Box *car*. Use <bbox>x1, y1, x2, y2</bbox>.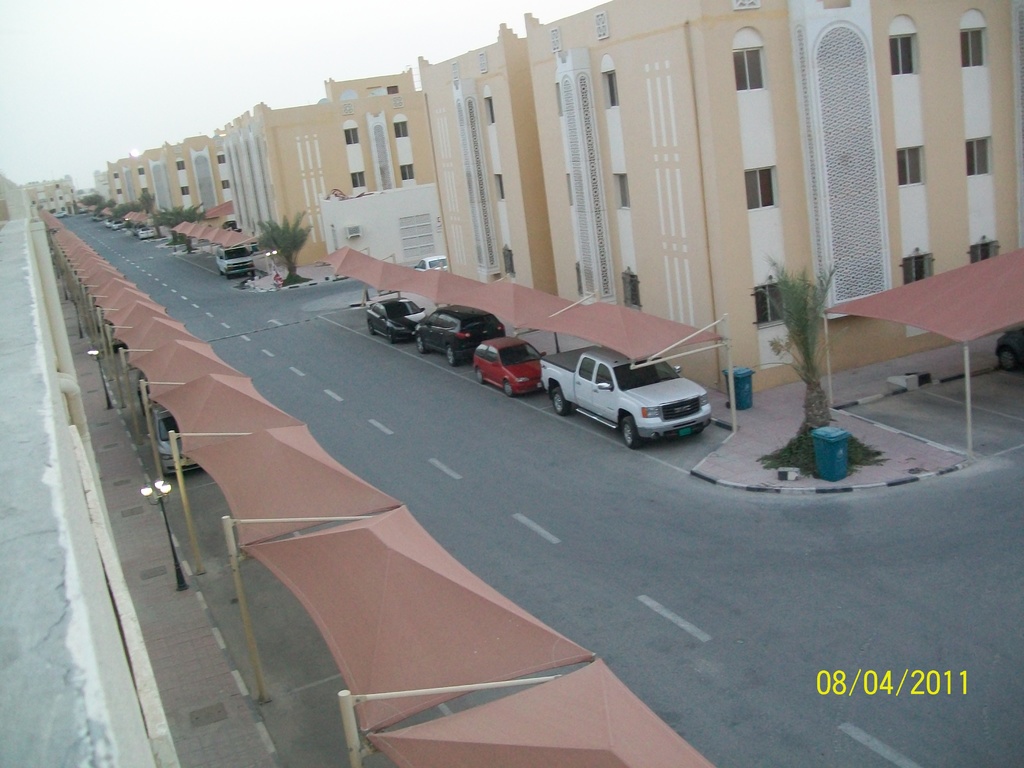
<bbox>414, 254, 447, 268</bbox>.
